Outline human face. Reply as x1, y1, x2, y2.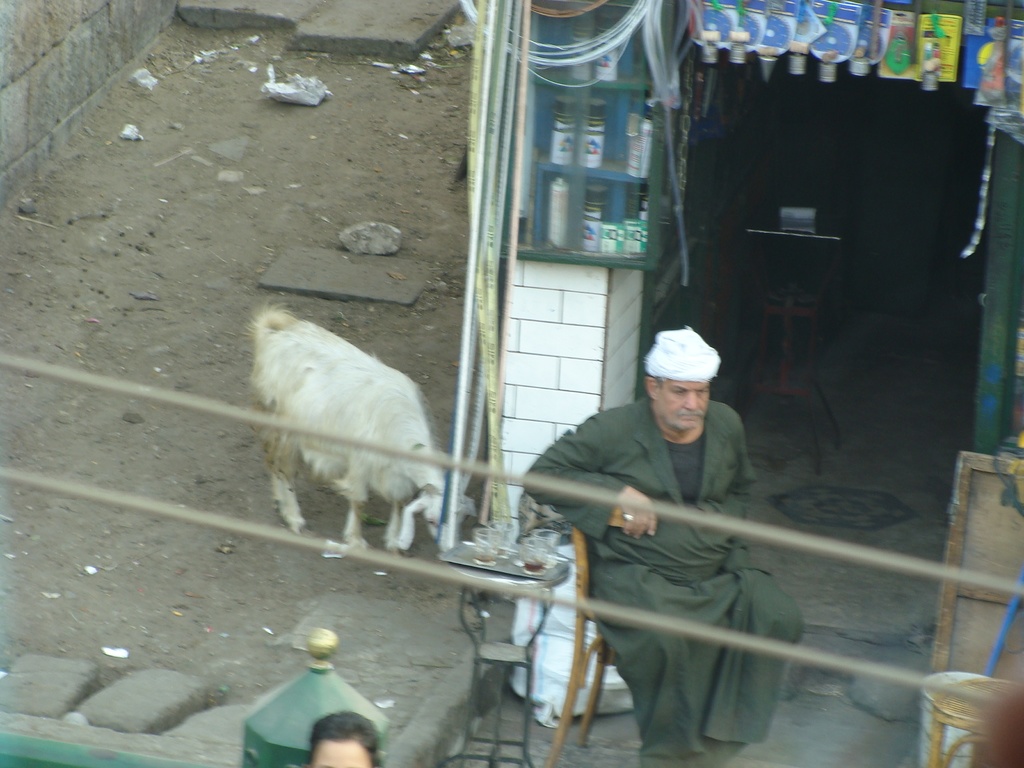
316, 743, 374, 765.
